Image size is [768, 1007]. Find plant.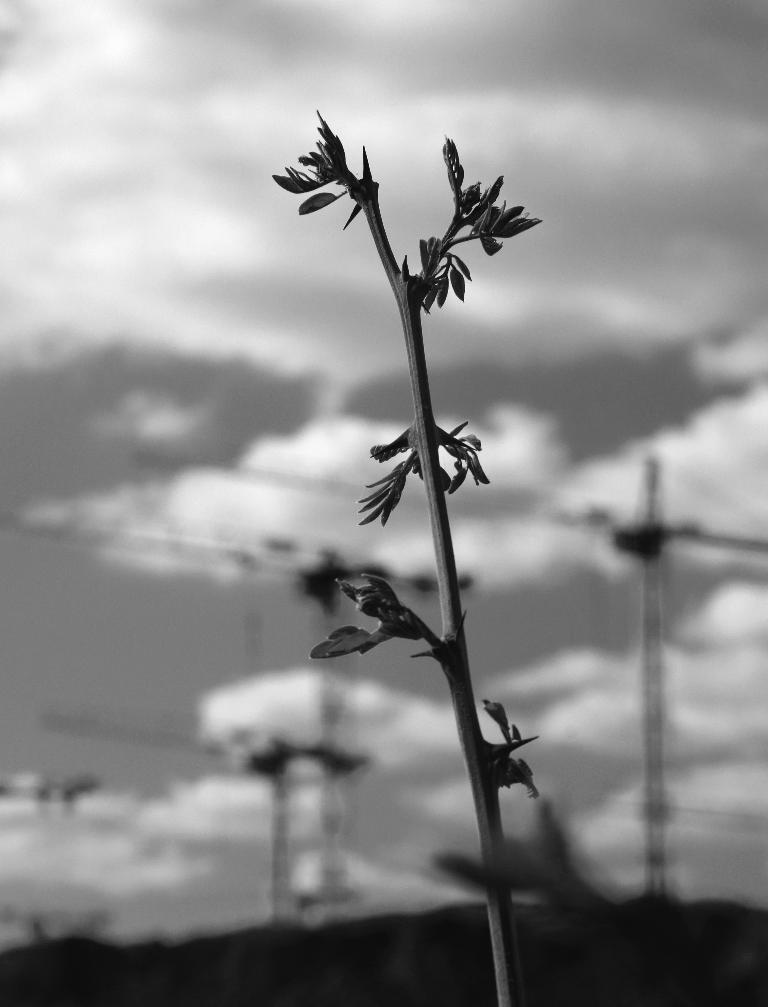
box(266, 41, 542, 842).
